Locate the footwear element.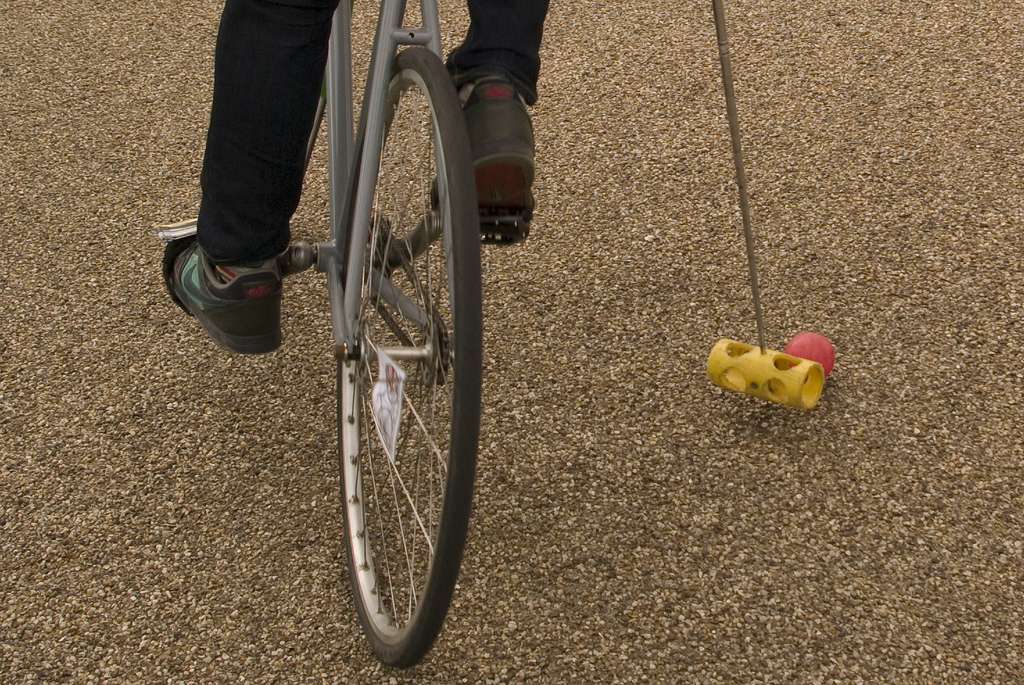
Element bbox: 162:220:285:359.
